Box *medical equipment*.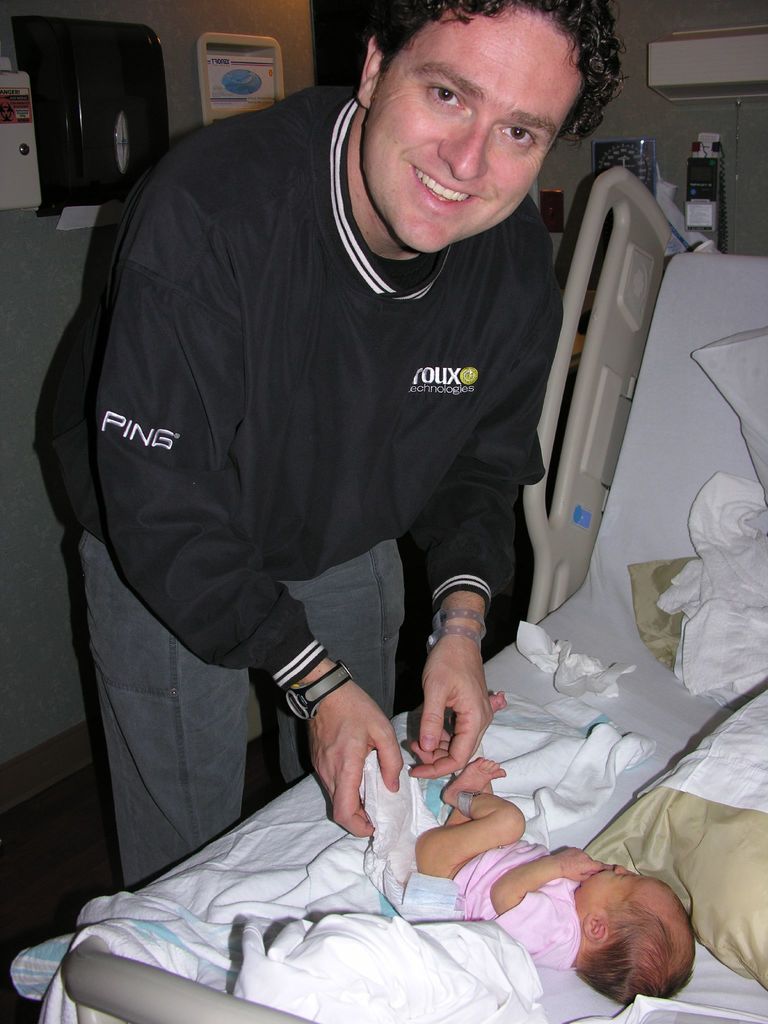
bbox(596, 138, 728, 251).
